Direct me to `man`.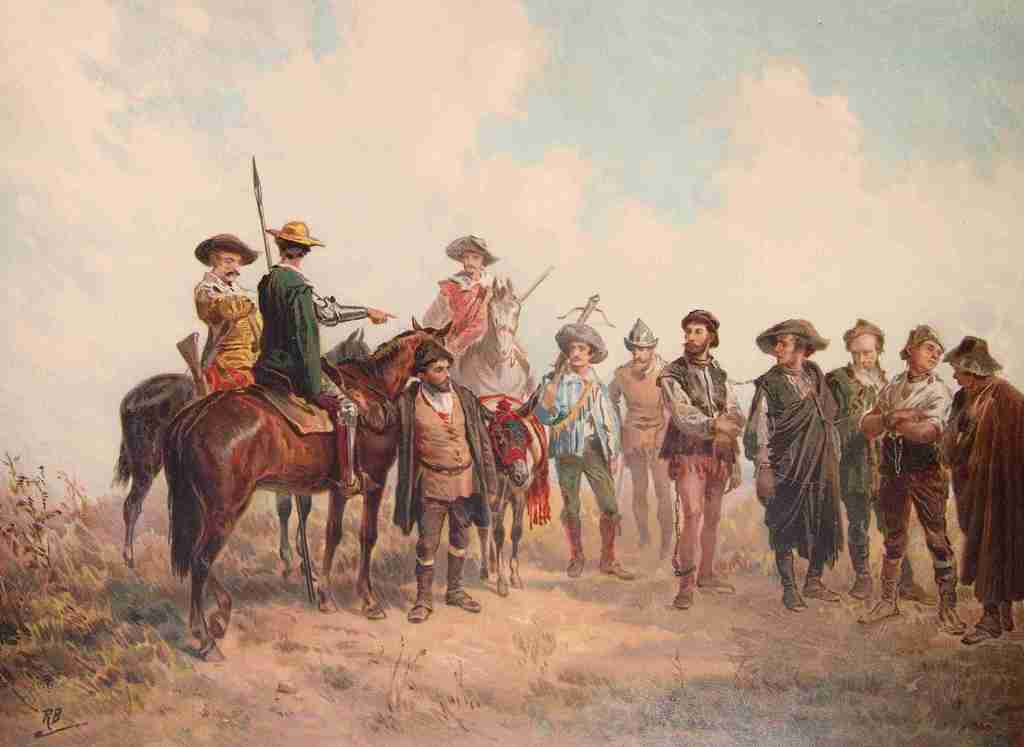
Direction: [x1=246, y1=218, x2=394, y2=501].
